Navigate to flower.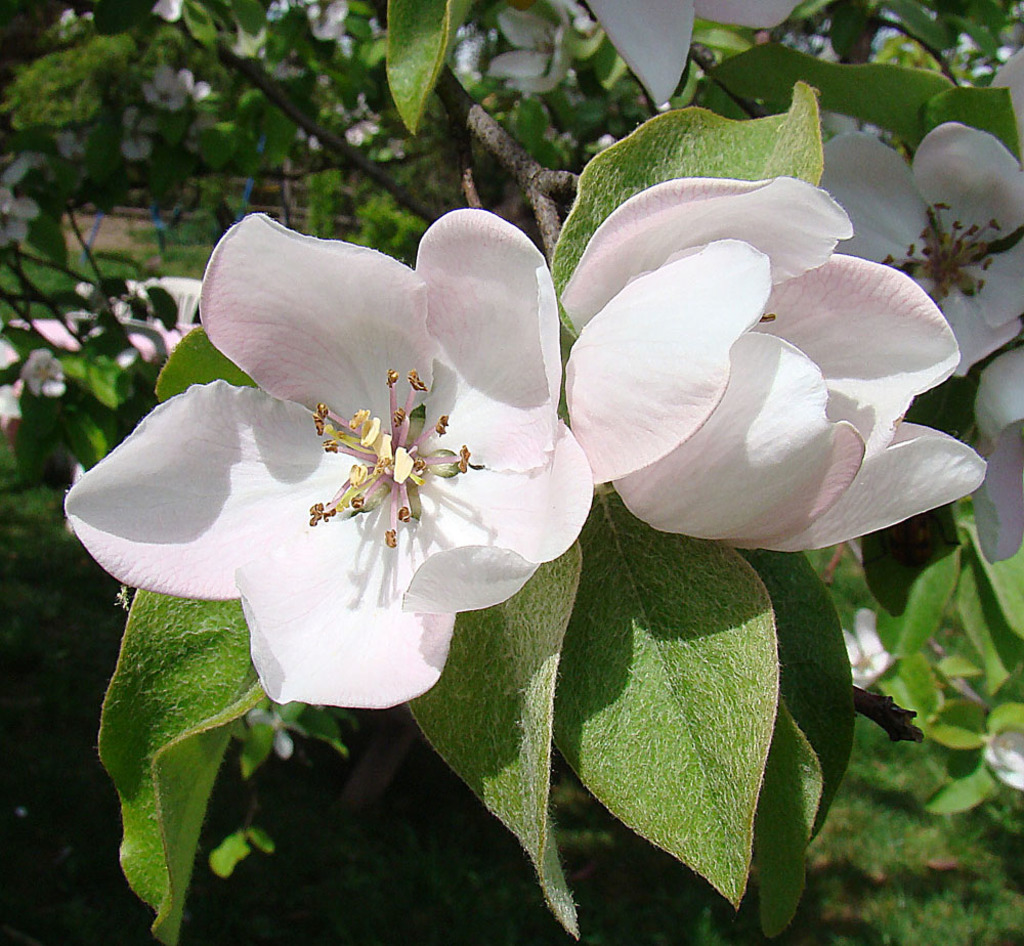
Navigation target: 555 177 989 555.
